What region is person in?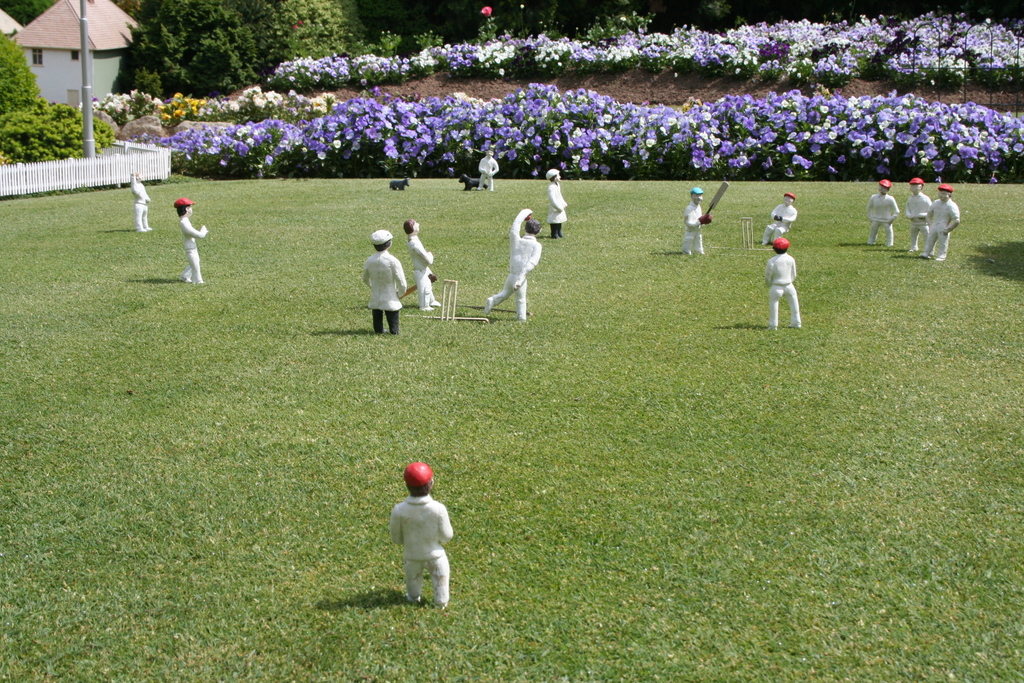
761,188,796,243.
